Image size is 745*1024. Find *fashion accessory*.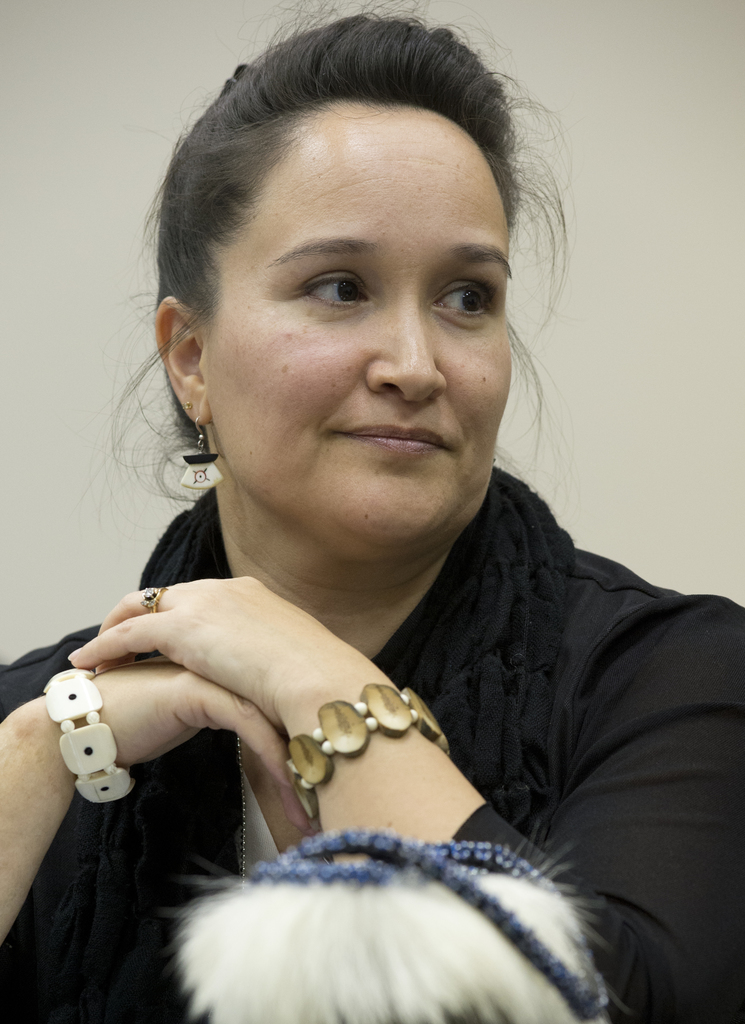
box=[183, 421, 220, 491].
